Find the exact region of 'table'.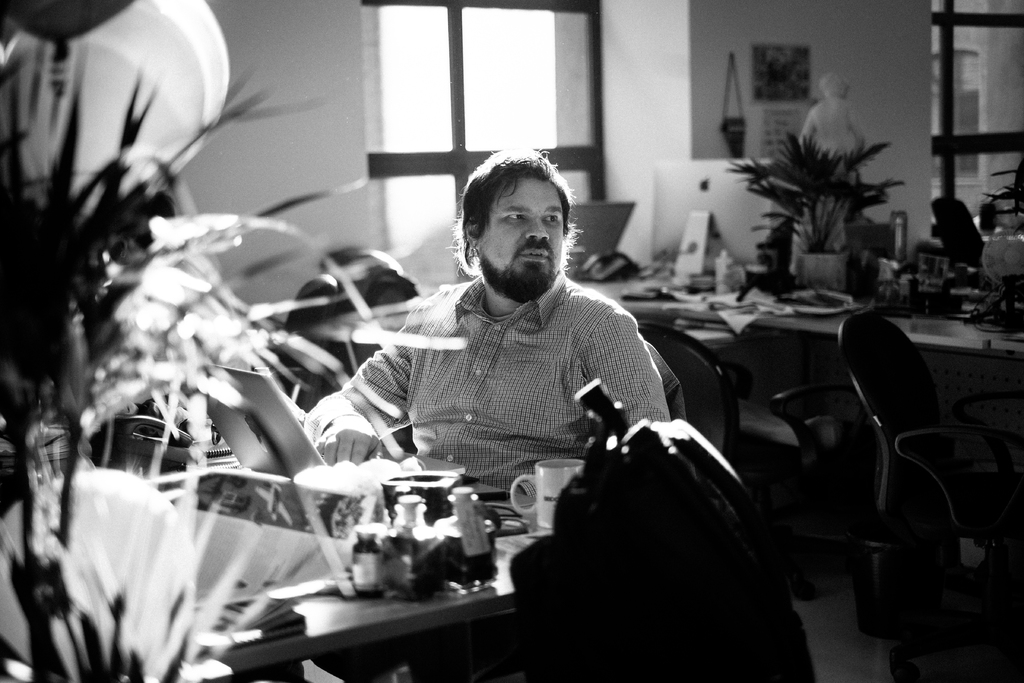
Exact region: [left=181, top=484, right=541, bottom=682].
